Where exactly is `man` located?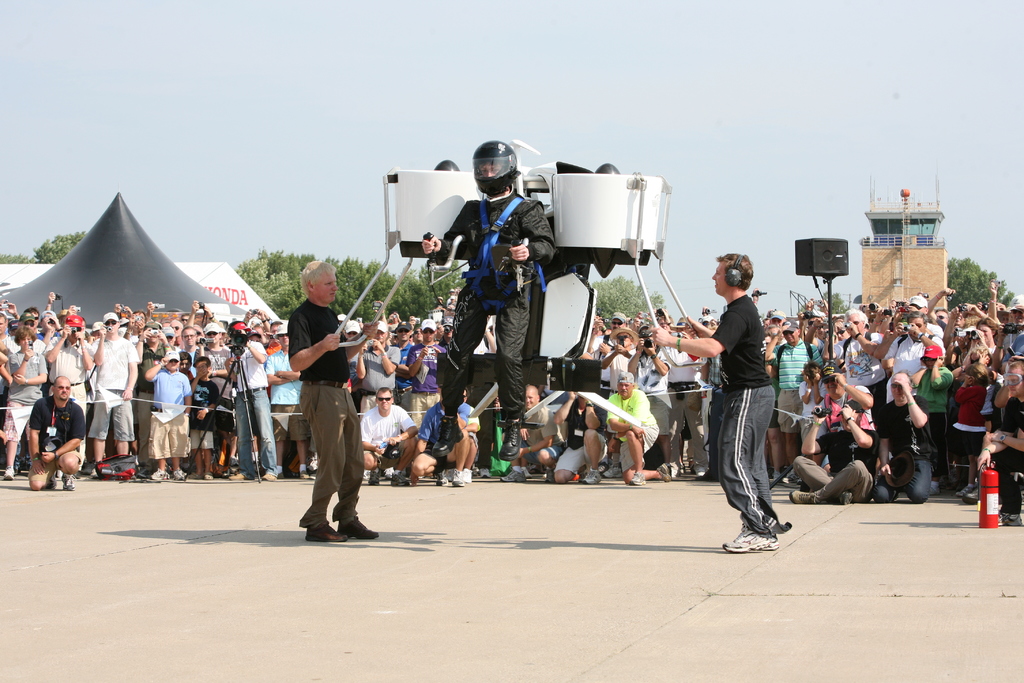
Its bounding box is select_region(877, 373, 932, 507).
